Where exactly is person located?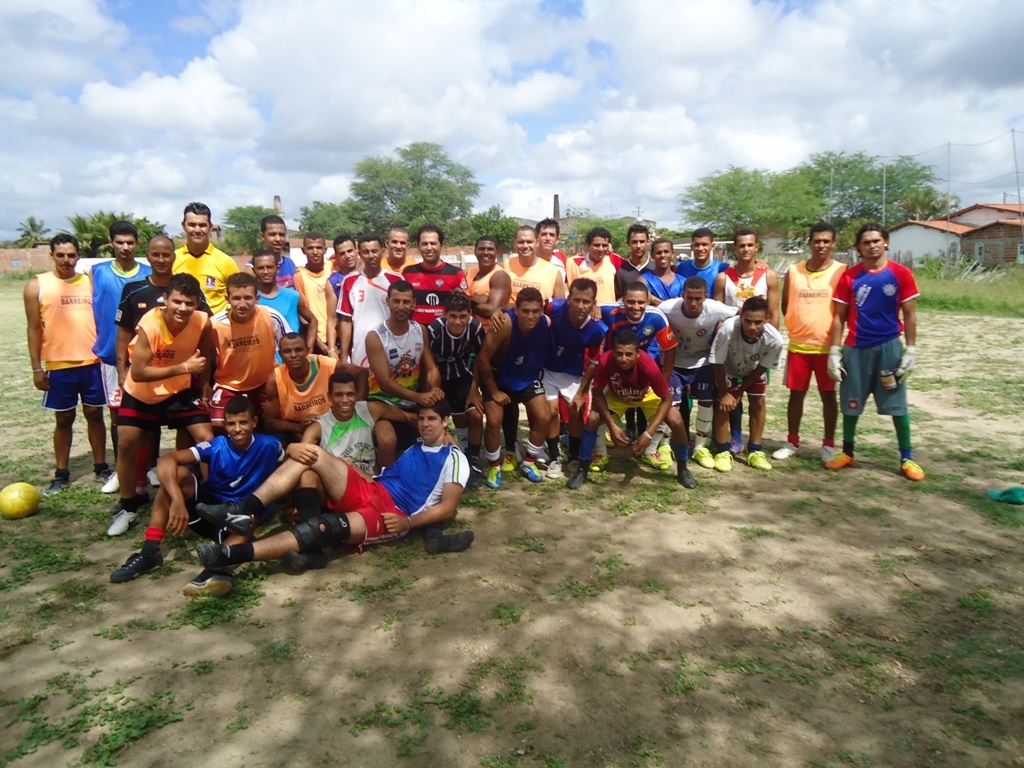
Its bounding box is (563,326,699,494).
